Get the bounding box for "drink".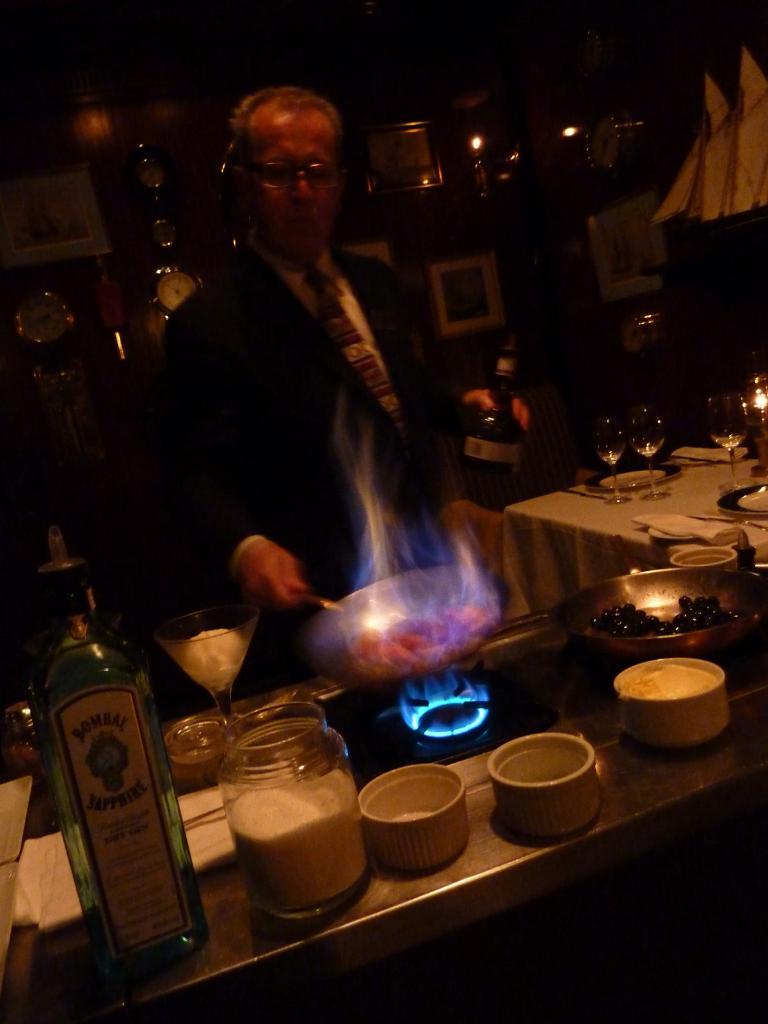
Rect(460, 340, 518, 514).
